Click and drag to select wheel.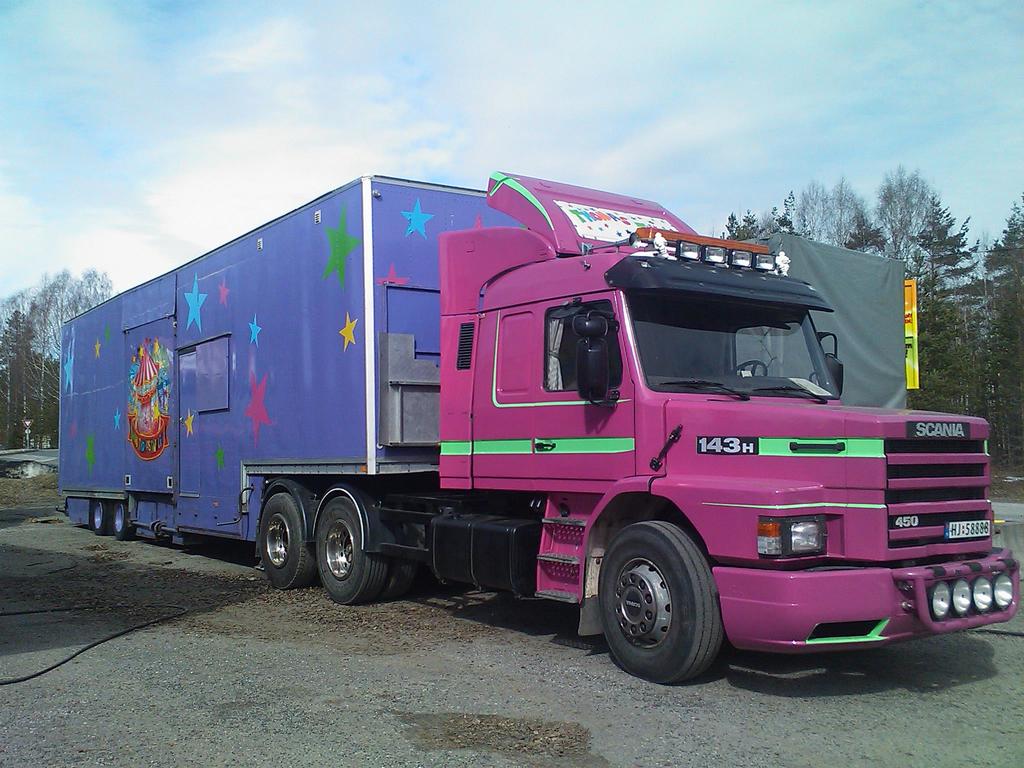
Selection: crop(733, 362, 770, 377).
